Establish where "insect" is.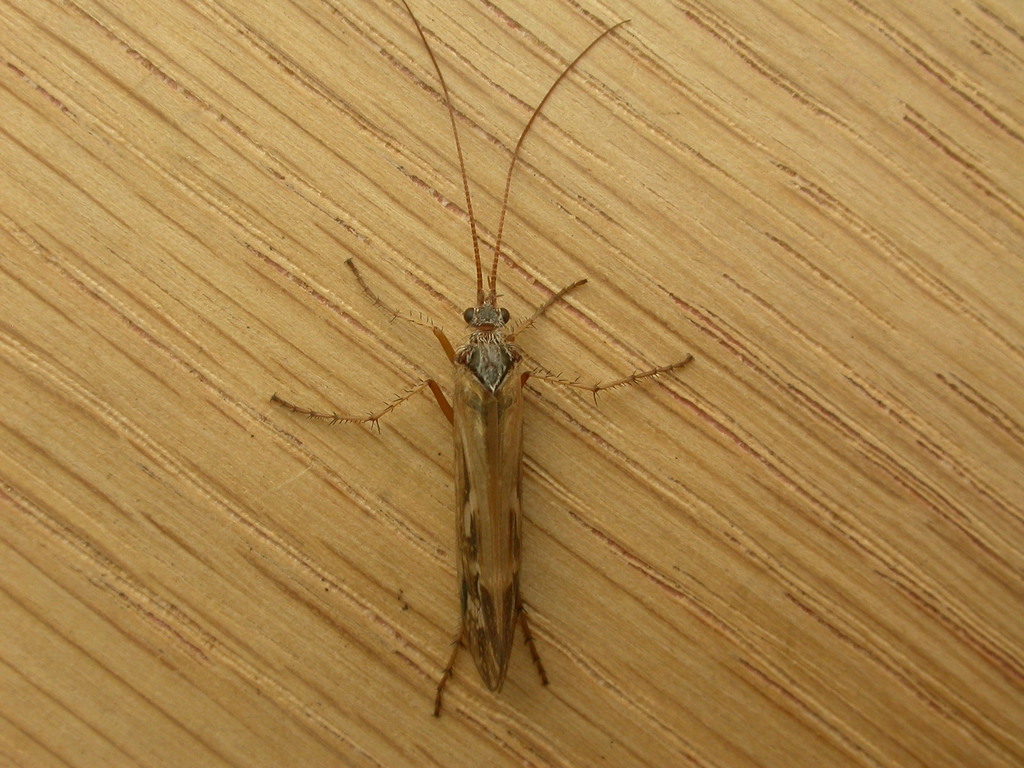
Established at [x1=269, y1=0, x2=703, y2=721].
